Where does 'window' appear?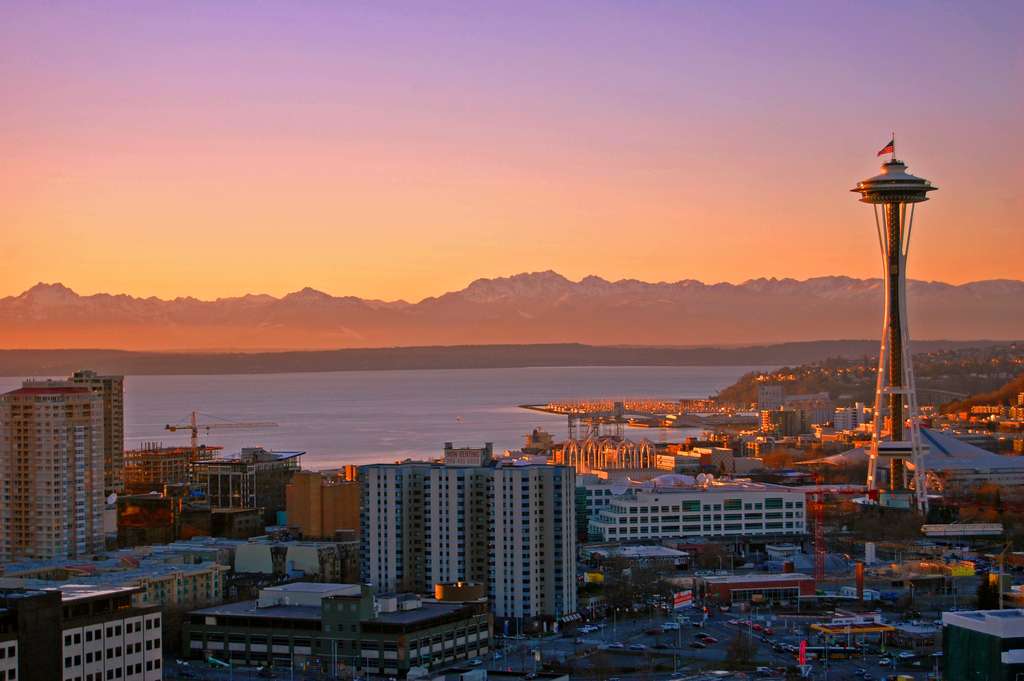
Appears at bbox=(762, 496, 783, 509).
